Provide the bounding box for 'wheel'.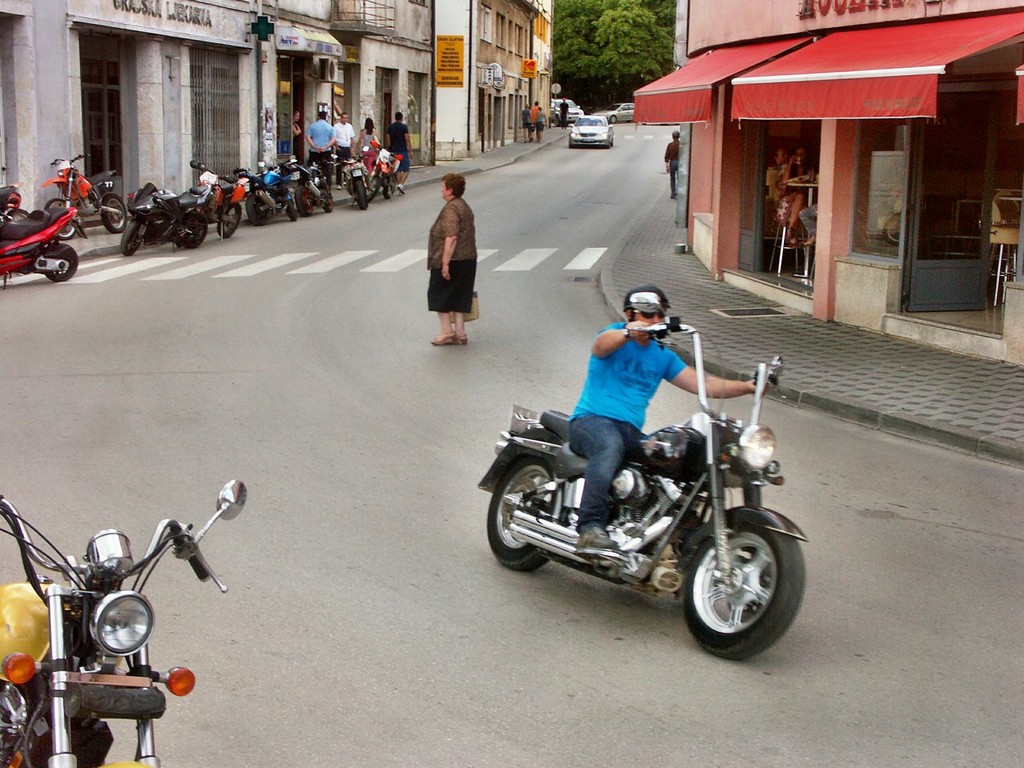
box=[486, 454, 568, 572].
